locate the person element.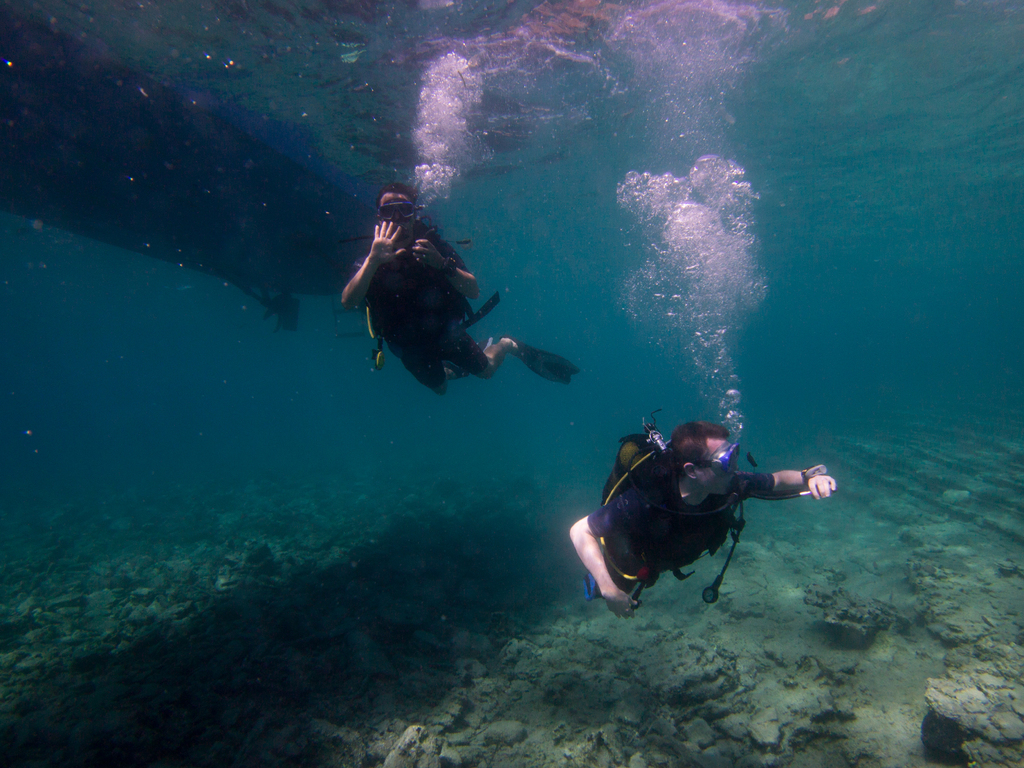
Element bbox: 337/168/557/385.
